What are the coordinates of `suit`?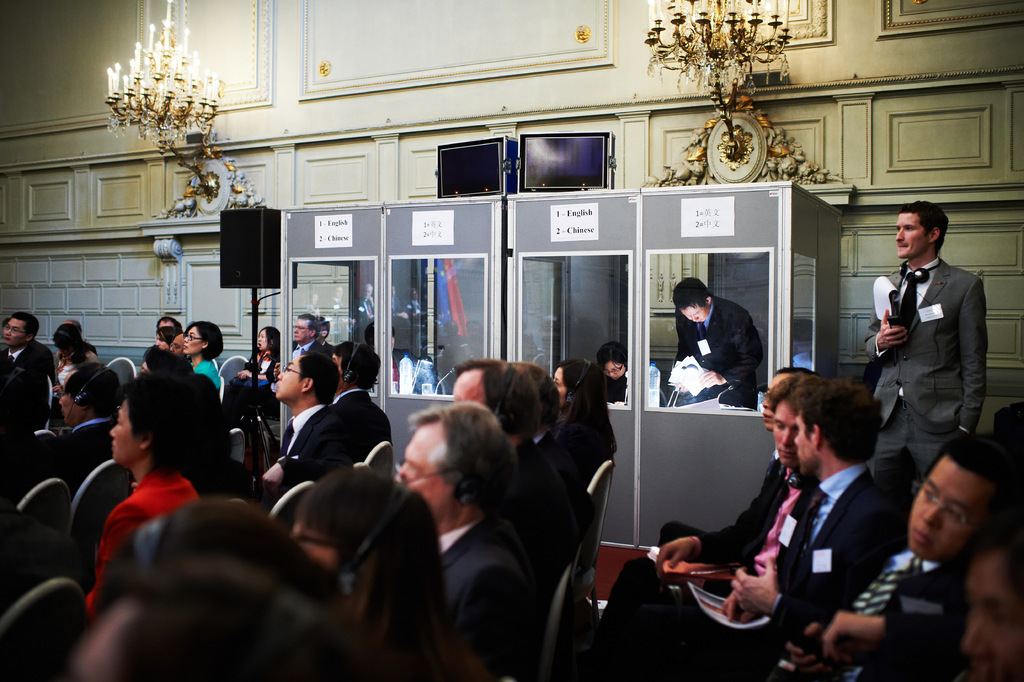
box(532, 426, 588, 536).
